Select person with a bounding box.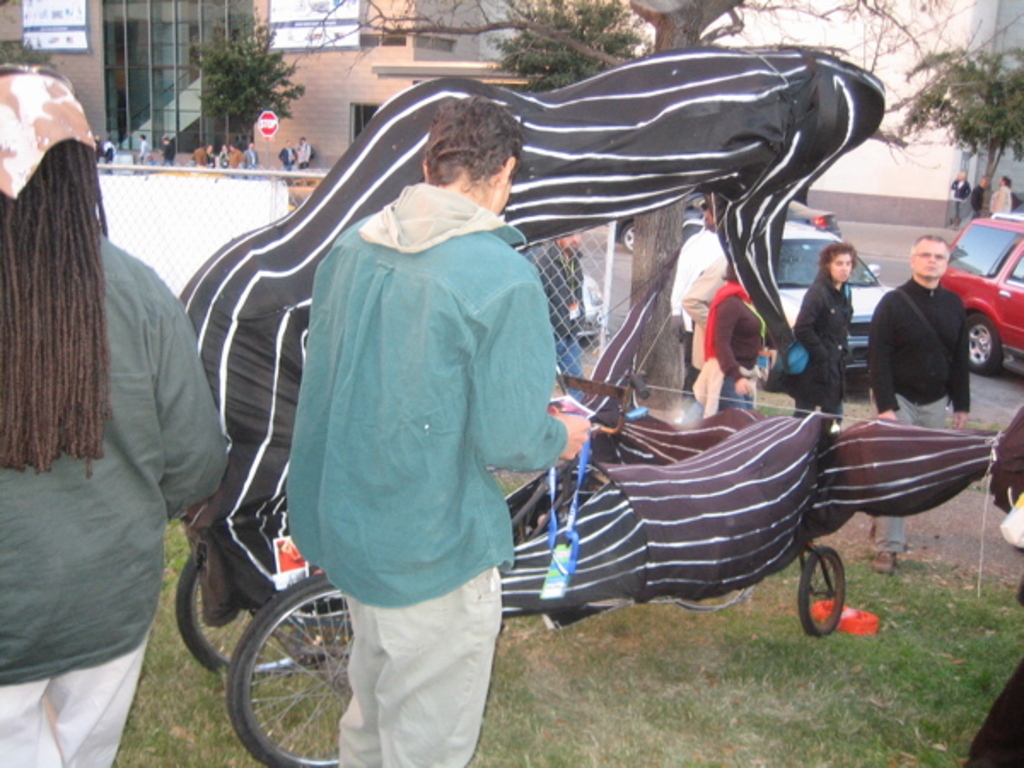
crop(162, 130, 179, 164).
